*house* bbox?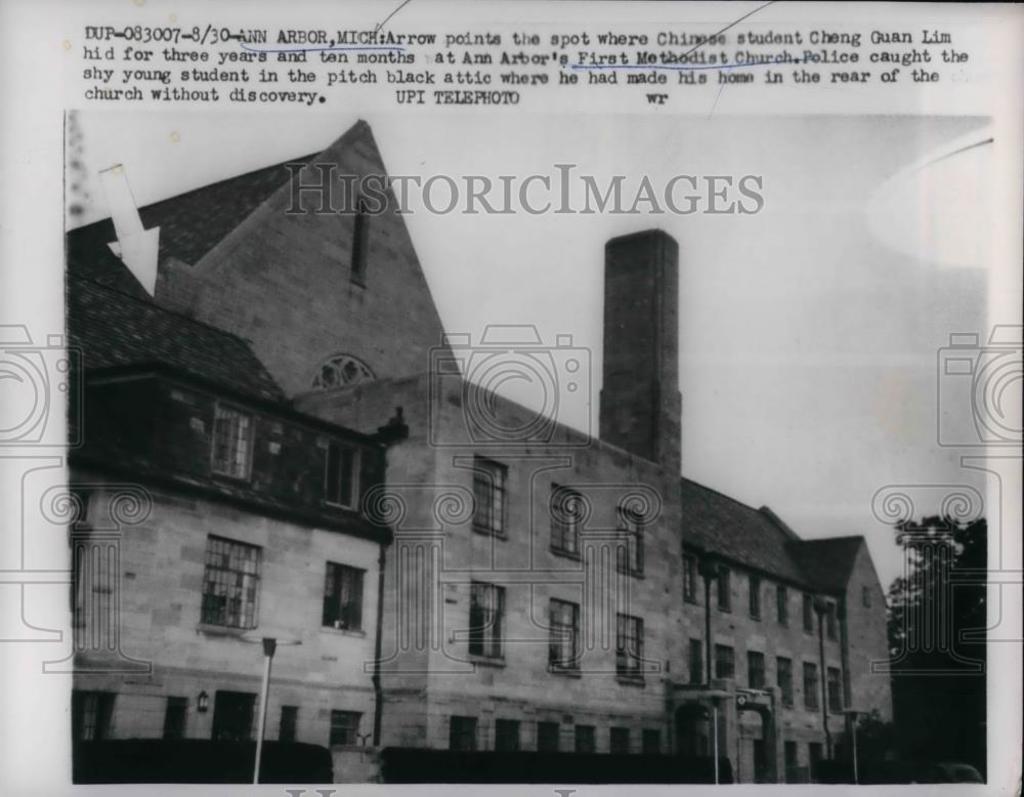
[left=61, top=118, right=895, bottom=777]
